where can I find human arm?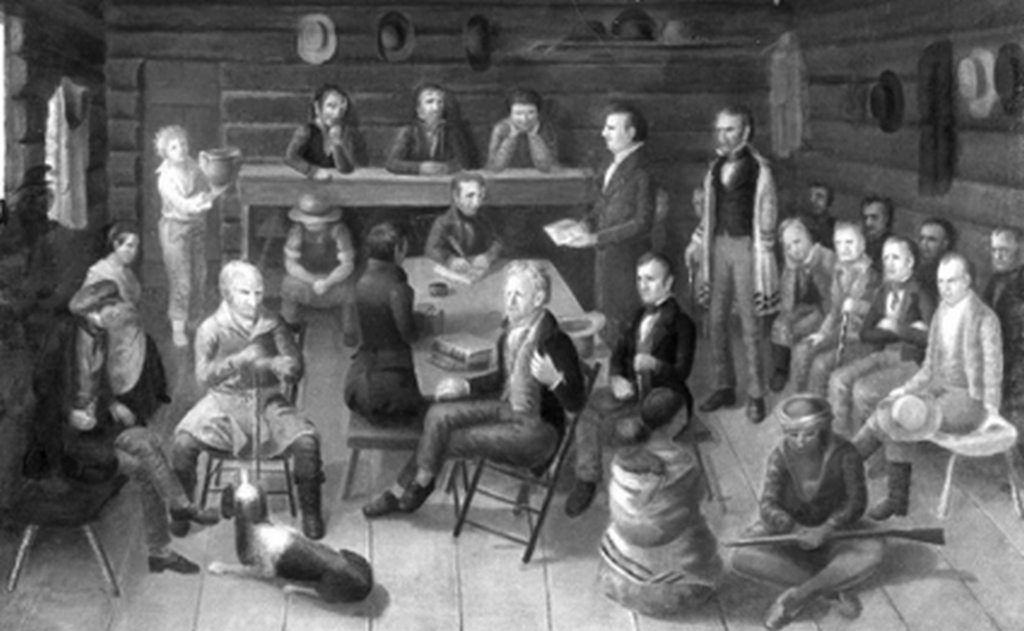
You can find it at (left=439, top=115, right=470, bottom=171).
